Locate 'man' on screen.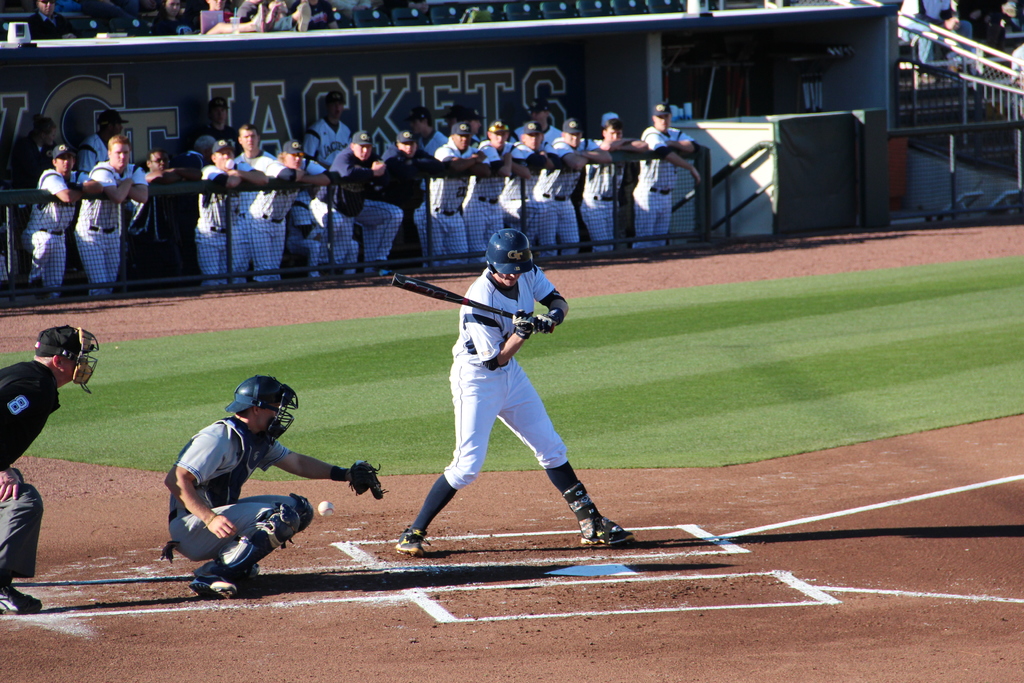
On screen at [left=230, top=124, right=278, bottom=286].
